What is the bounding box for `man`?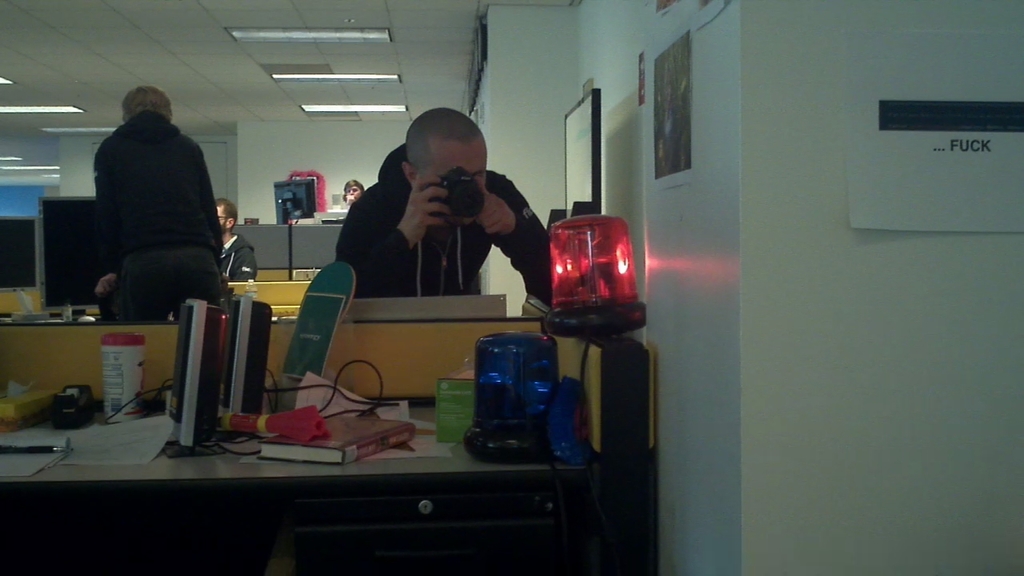
bbox(338, 176, 367, 203).
